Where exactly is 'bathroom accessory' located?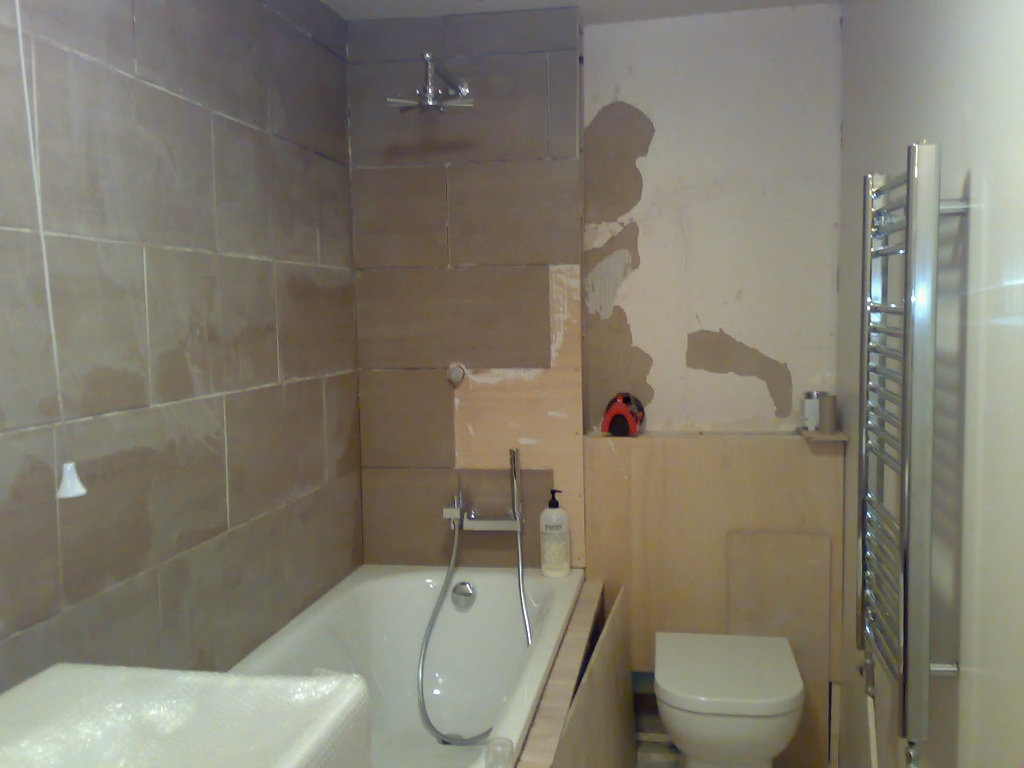
Its bounding box is 416/450/532/746.
